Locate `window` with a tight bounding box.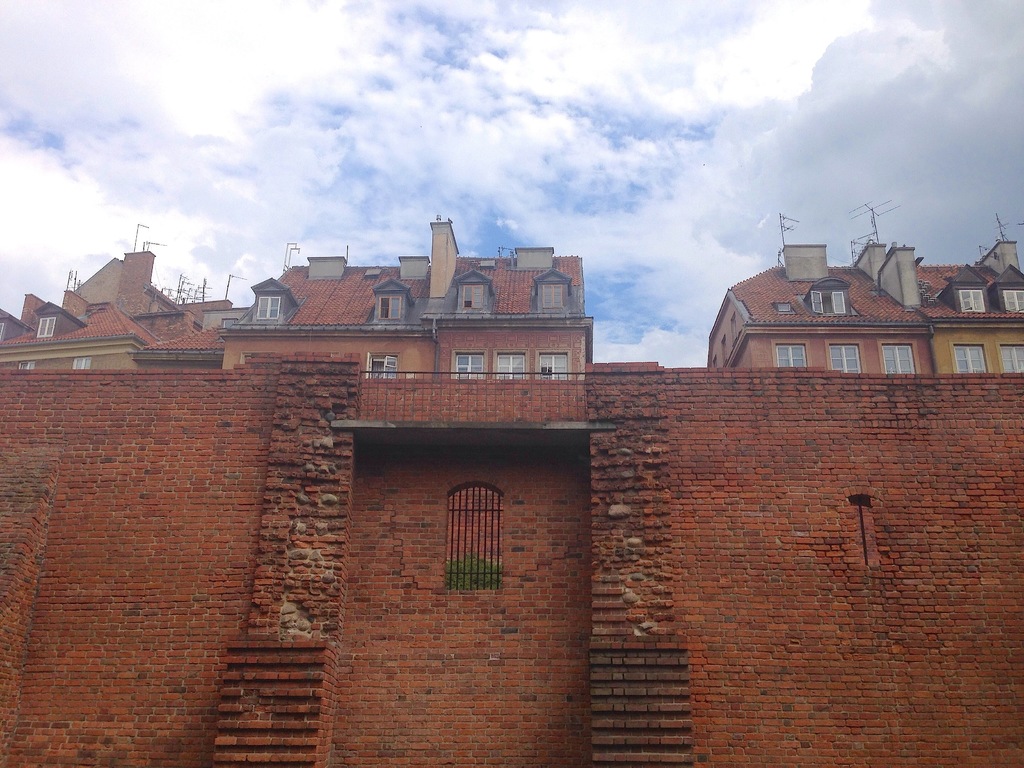
left=1004, top=291, right=1023, bottom=310.
